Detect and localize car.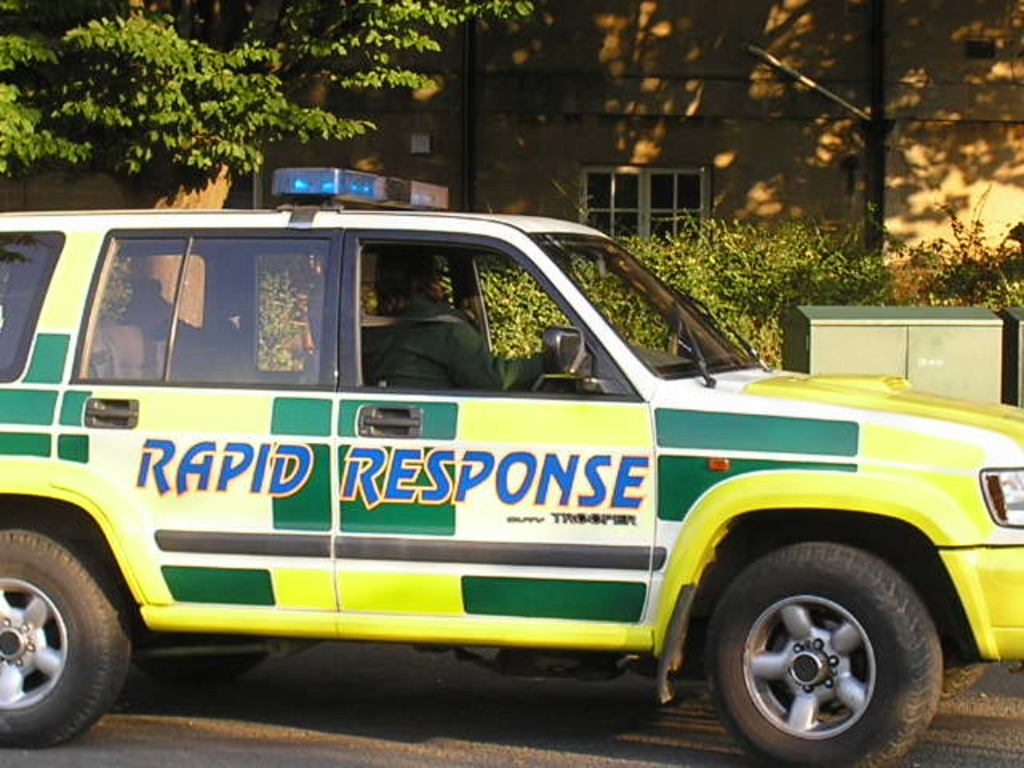
Localized at 0:170:1023:760.
